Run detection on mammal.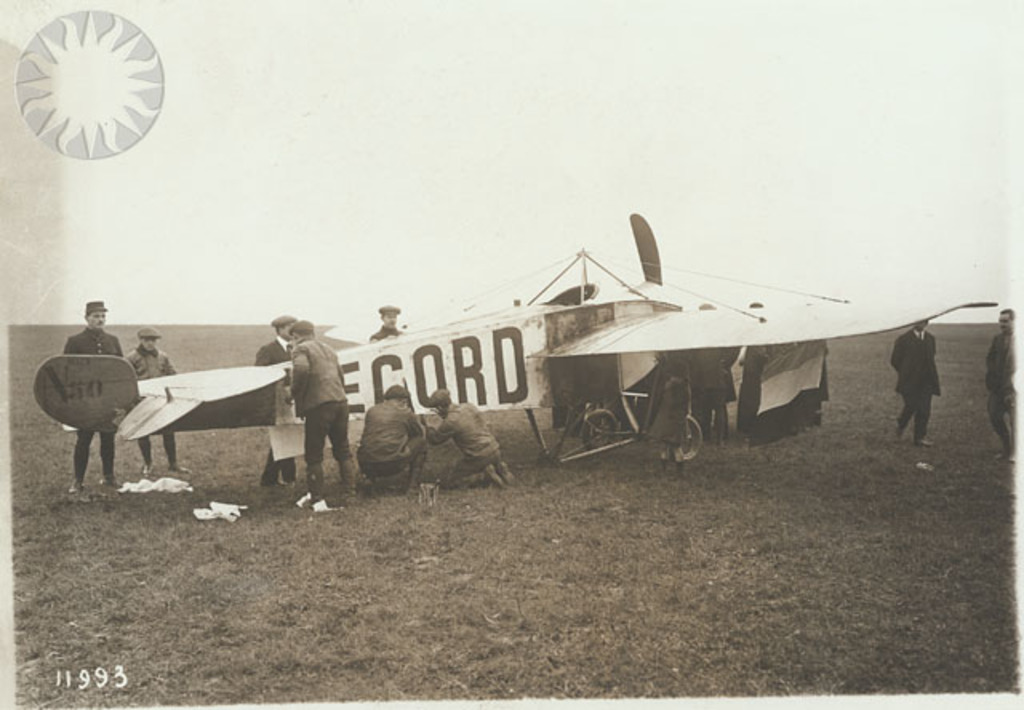
Result: 125 326 197 480.
